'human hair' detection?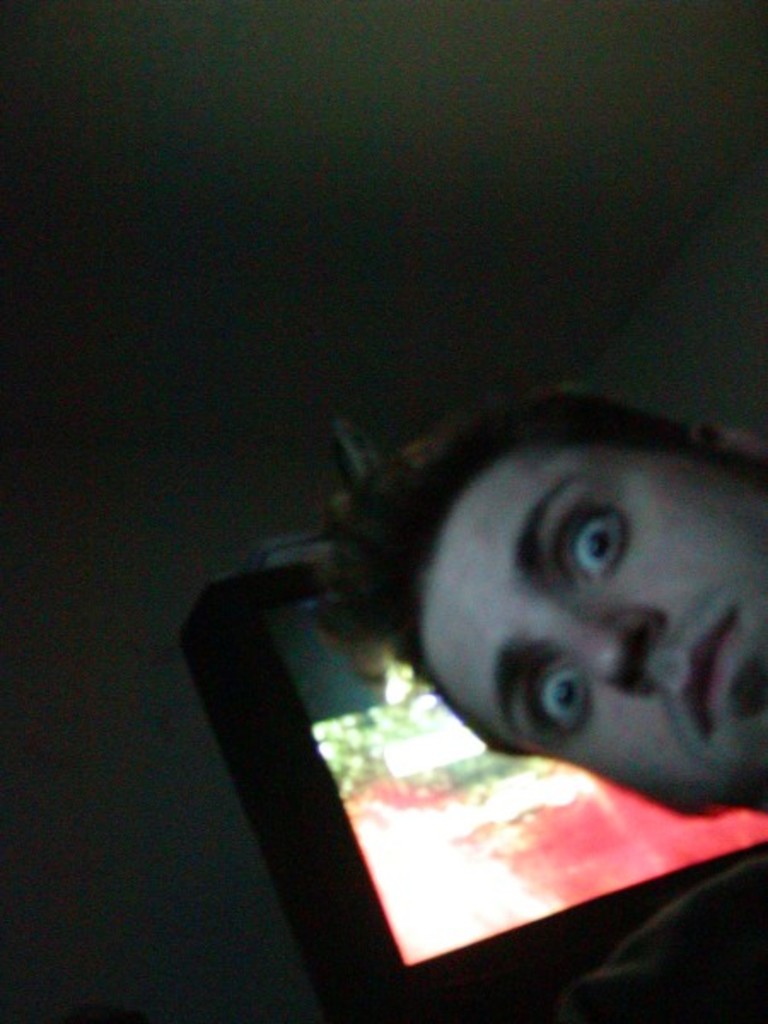
{"left": 365, "top": 403, "right": 765, "bottom": 765}
